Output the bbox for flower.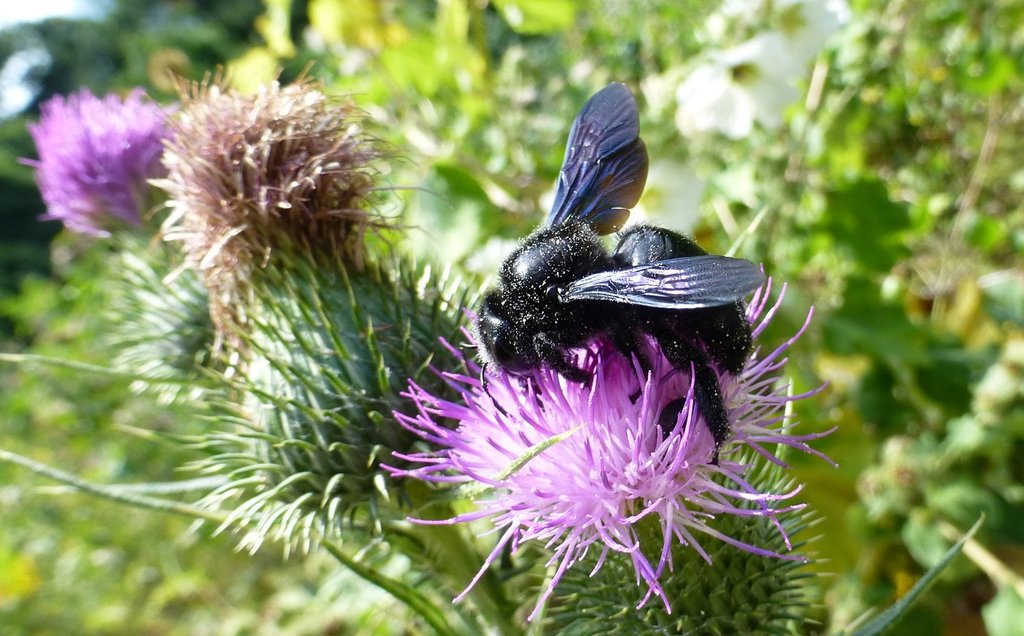
378:270:841:629.
